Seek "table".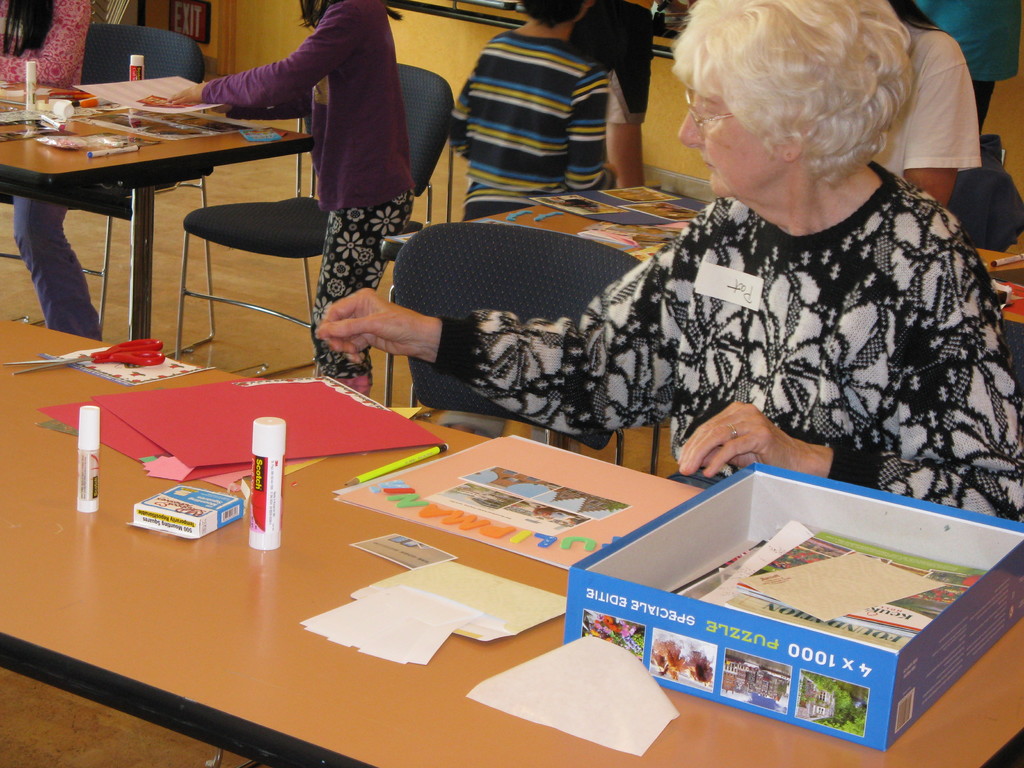
<box>465,184,1023,332</box>.
